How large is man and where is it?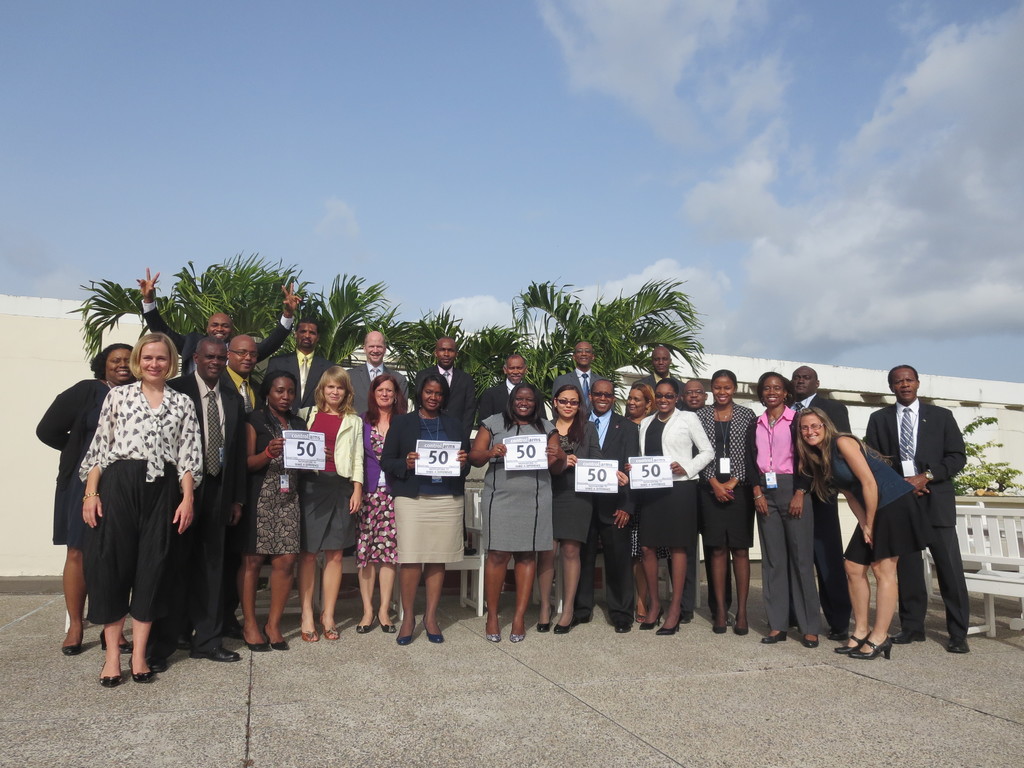
Bounding box: 784, 364, 851, 623.
